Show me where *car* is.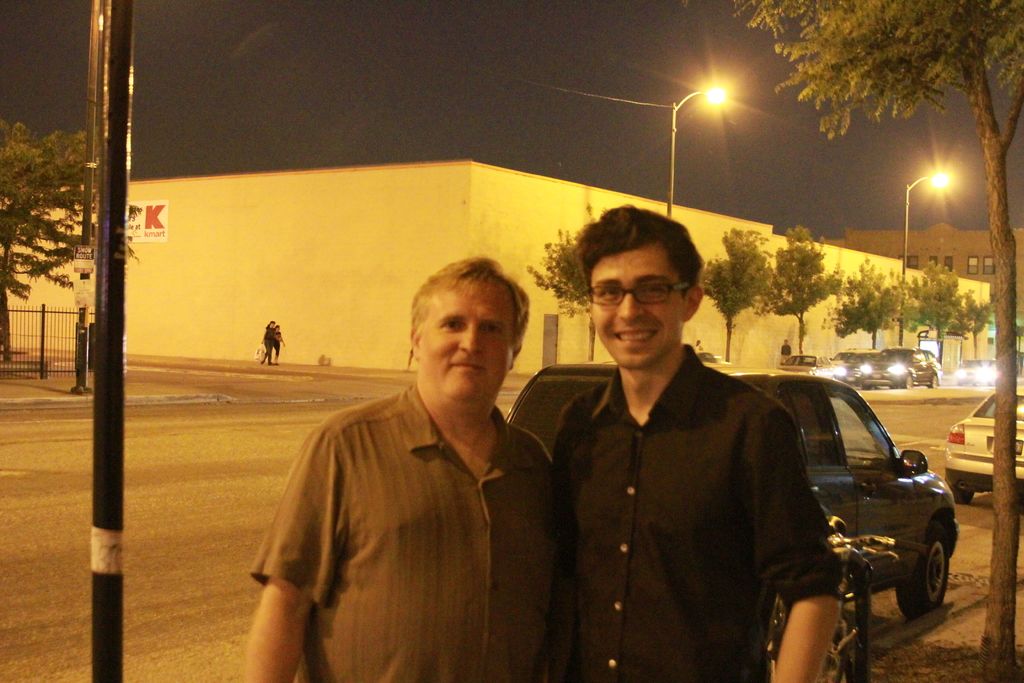
*car* is at [883, 348, 943, 394].
